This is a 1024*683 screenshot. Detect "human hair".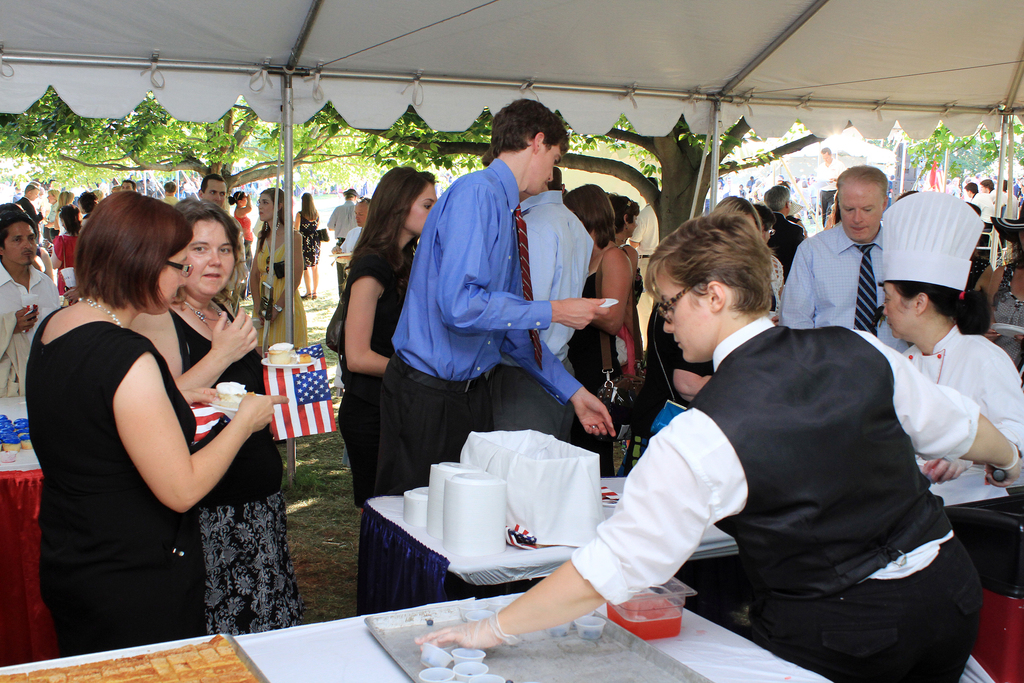
(x1=0, y1=205, x2=40, y2=252).
